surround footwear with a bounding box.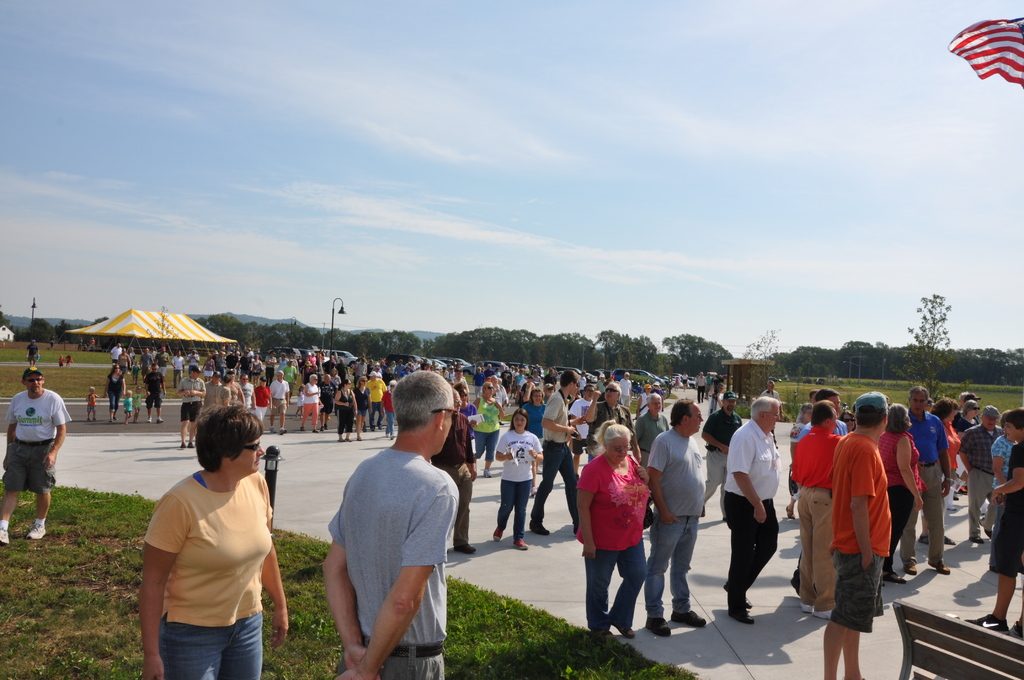
box=[801, 605, 834, 617].
